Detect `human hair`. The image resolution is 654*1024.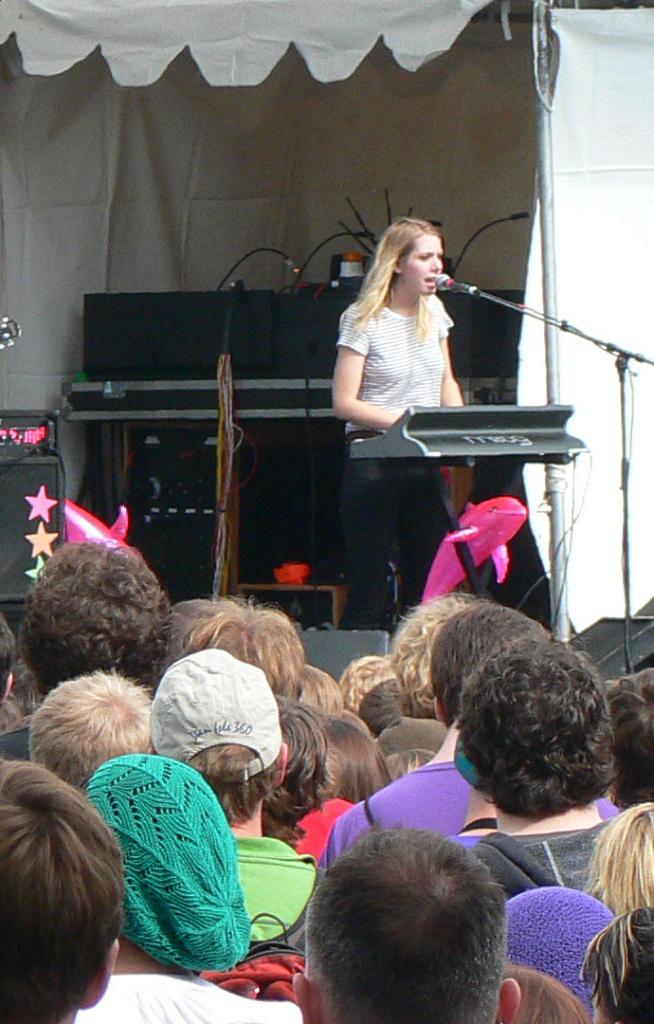
305 834 535 1013.
